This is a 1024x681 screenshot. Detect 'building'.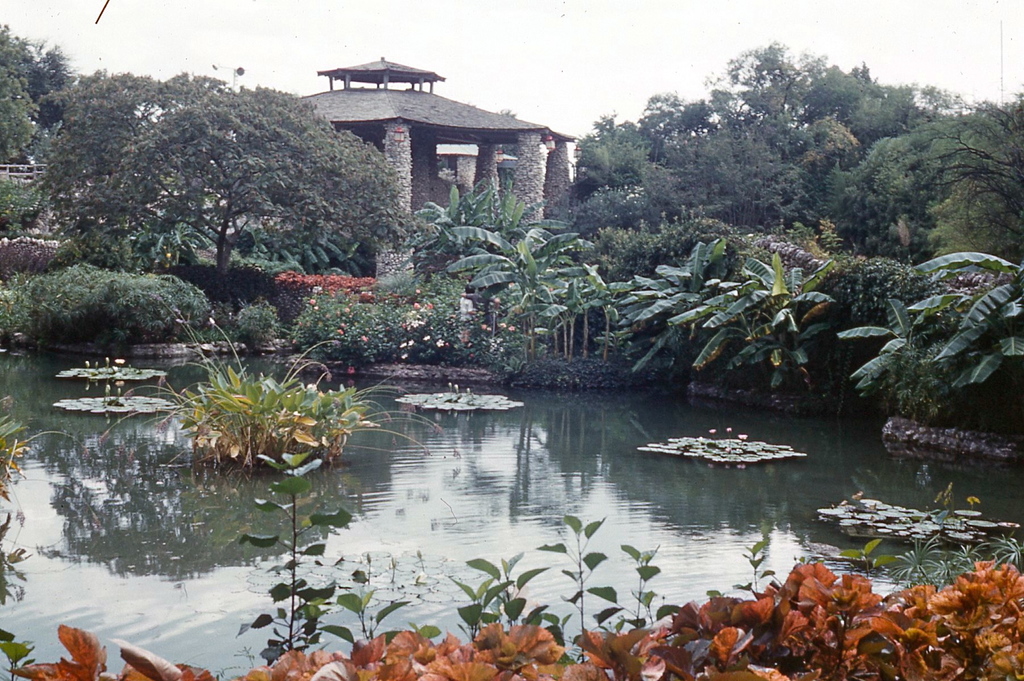
(x1=298, y1=52, x2=575, y2=283).
